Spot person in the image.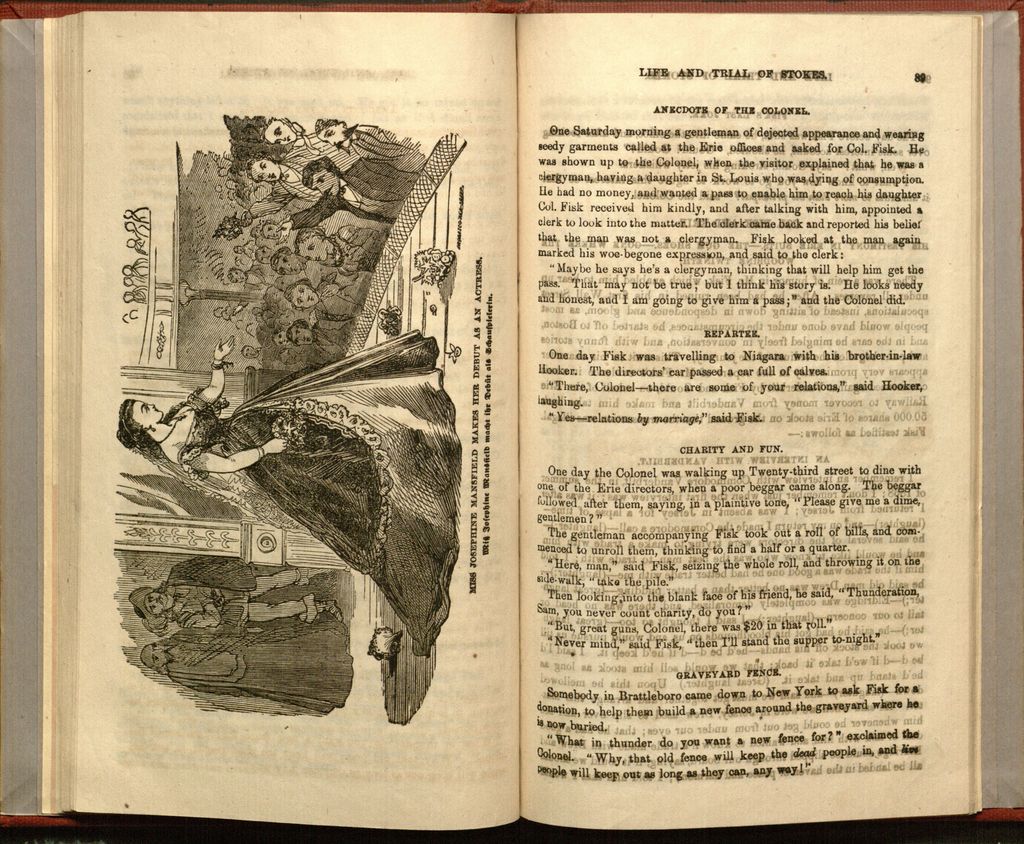
person found at Rect(118, 325, 463, 658).
